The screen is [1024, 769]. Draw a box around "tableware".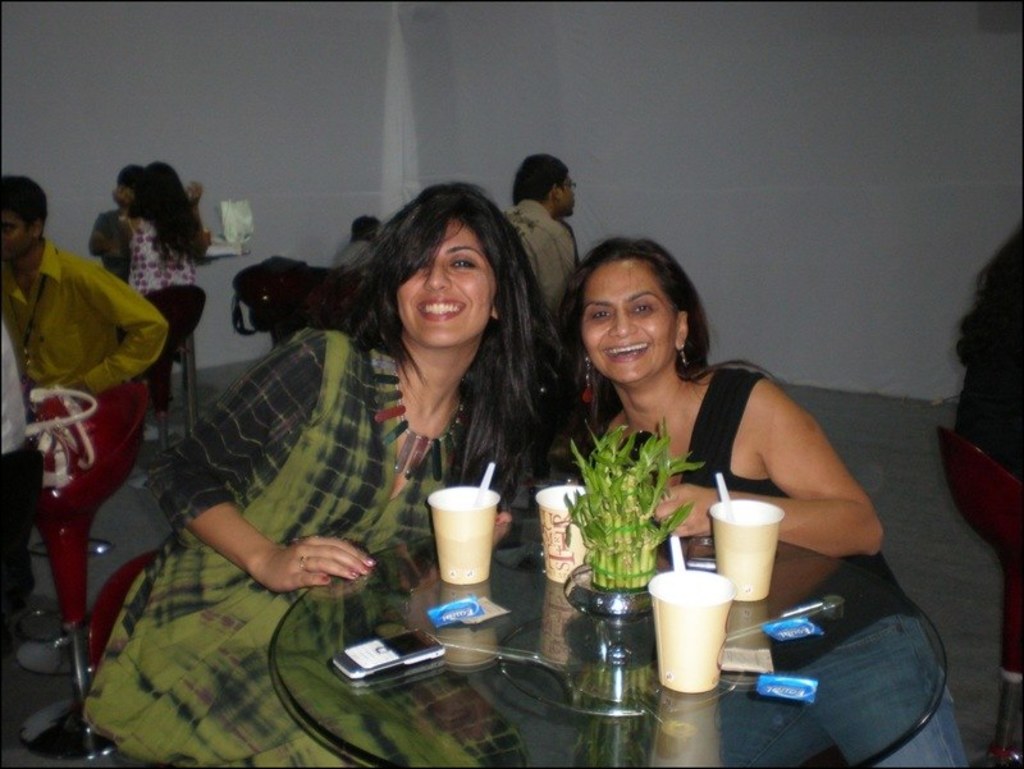
<box>438,482,497,589</box>.
